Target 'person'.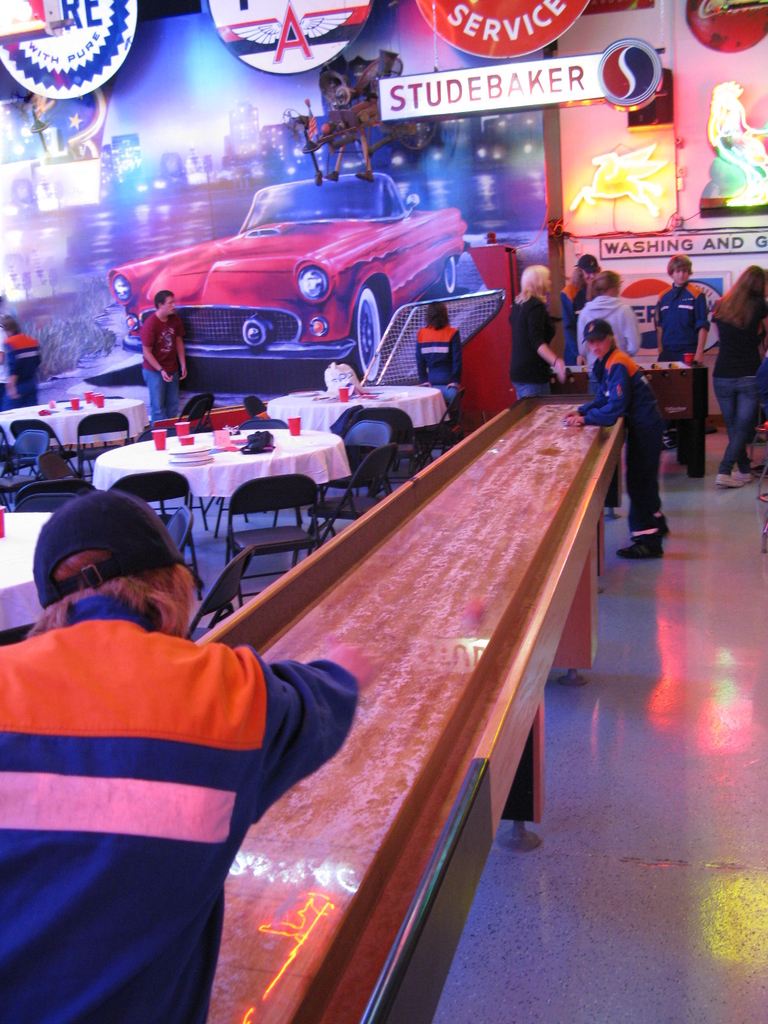
Target region: [left=708, top=260, right=767, bottom=491].
